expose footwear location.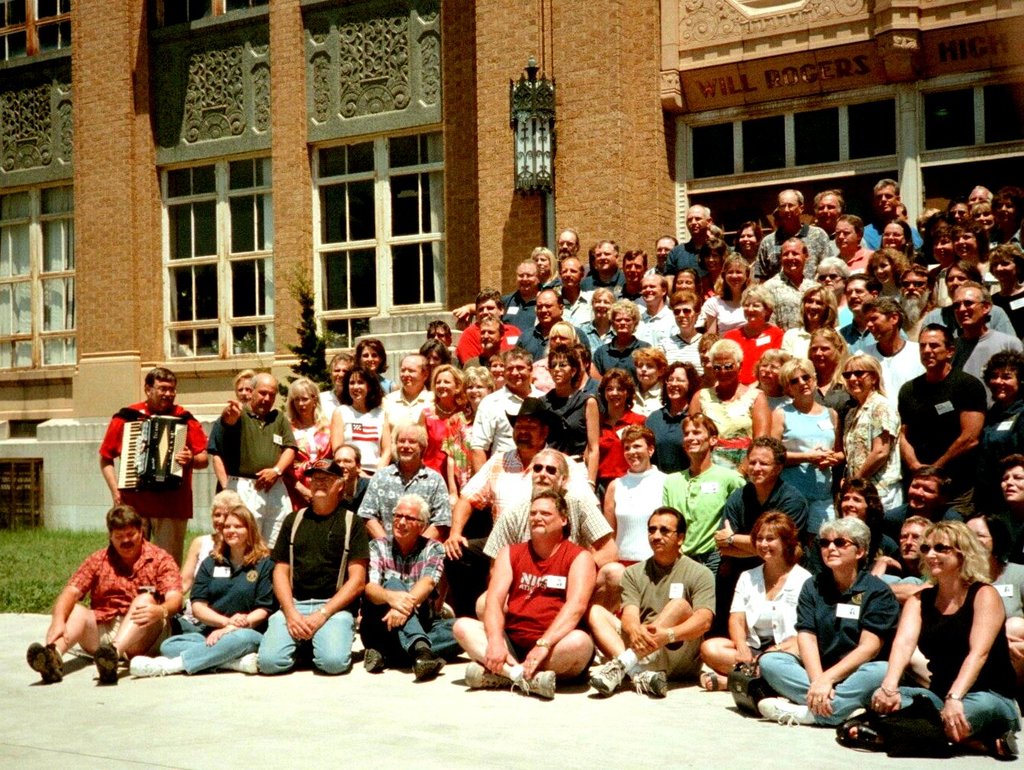
Exposed at bbox=[758, 697, 819, 731].
